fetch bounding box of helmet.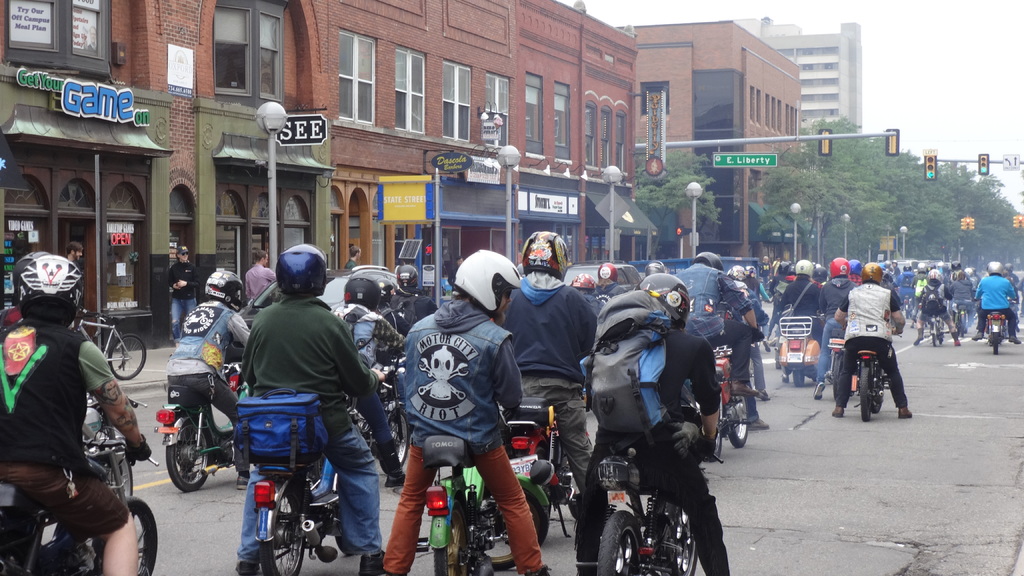
Bbox: <box>340,271,380,312</box>.
